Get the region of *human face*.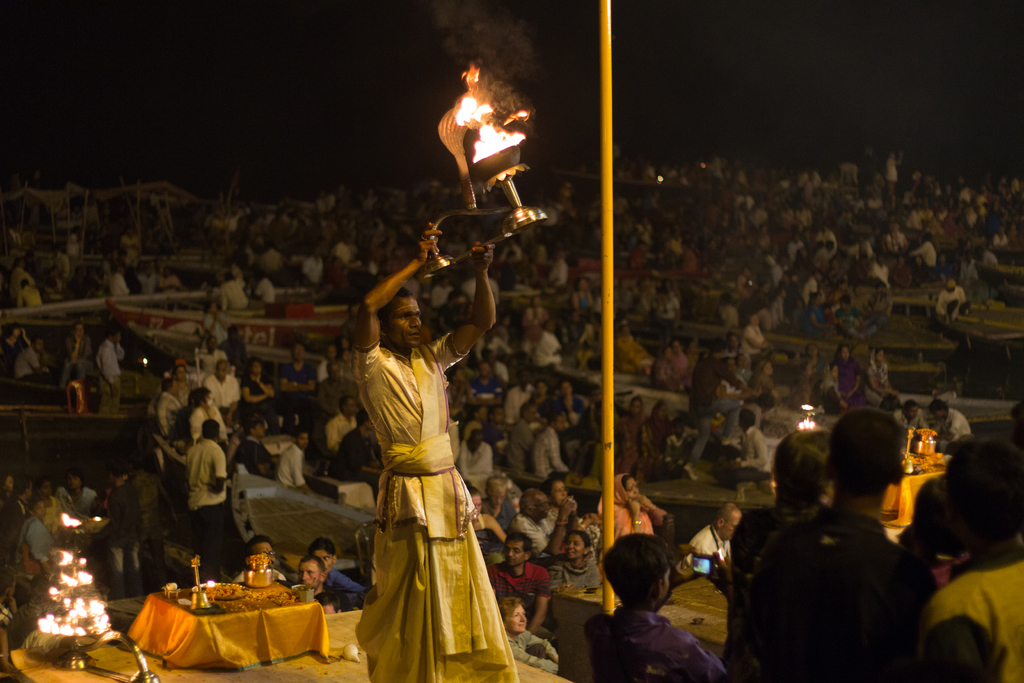
(x1=875, y1=349, x2=884, y2=364).
